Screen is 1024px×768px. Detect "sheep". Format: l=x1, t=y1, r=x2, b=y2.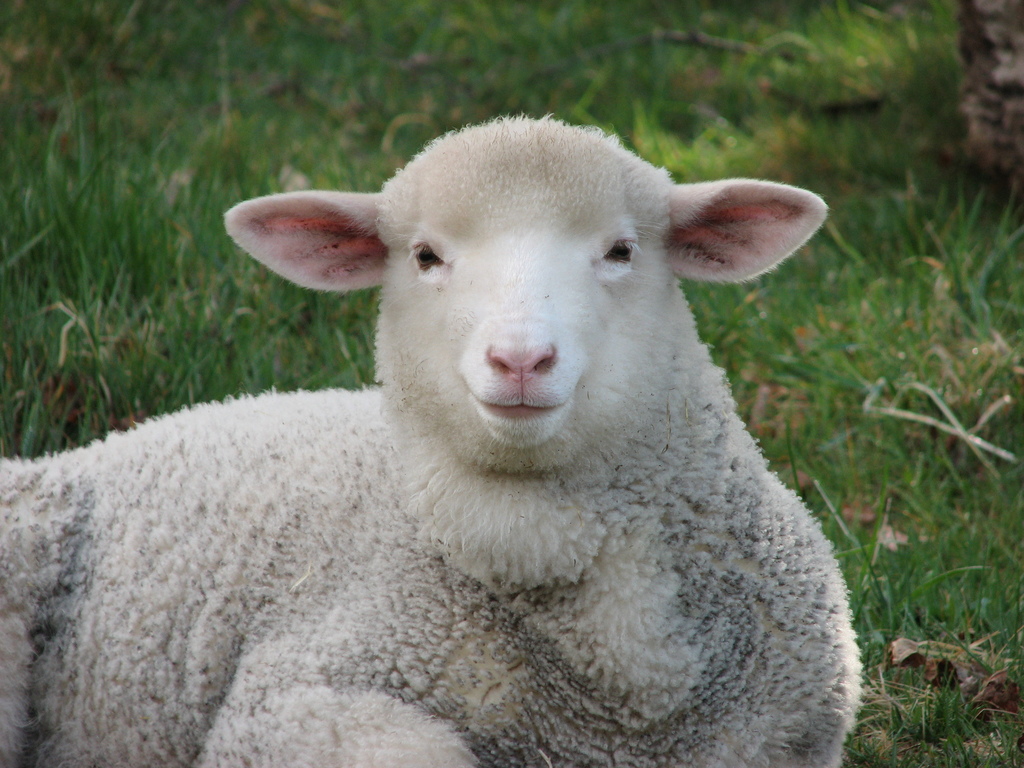
l=2, t=109, r=862, b=767.
